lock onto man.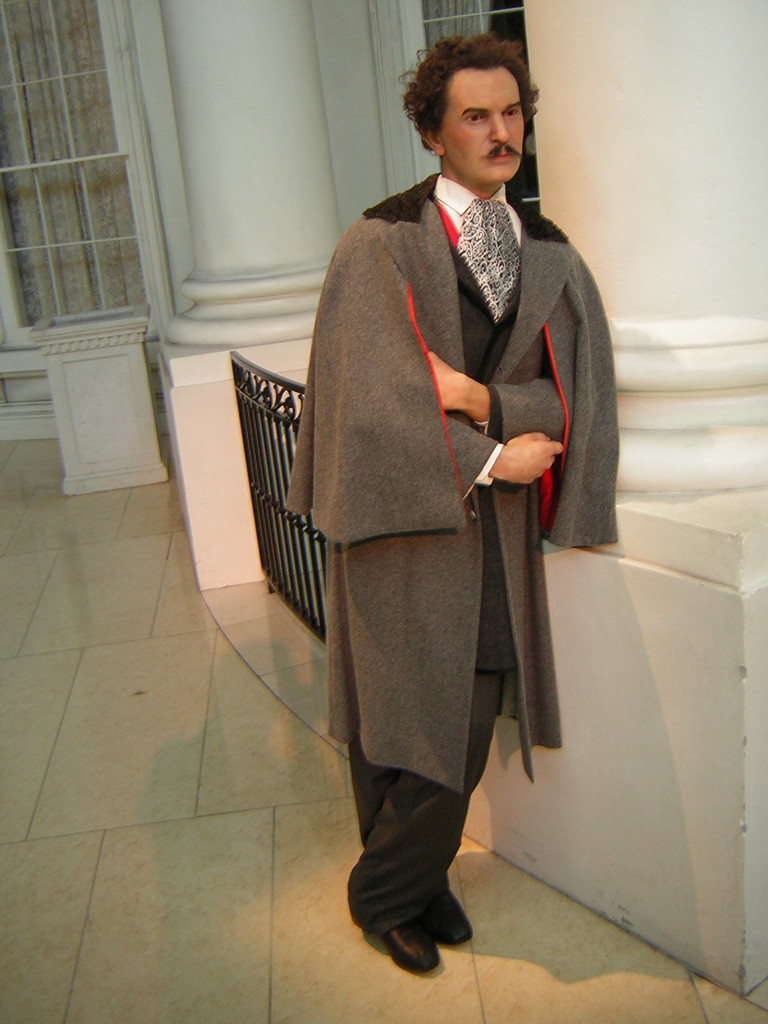
Locked: {"left": 258, "top": 42, "right": 585, "bottom": 936}.
